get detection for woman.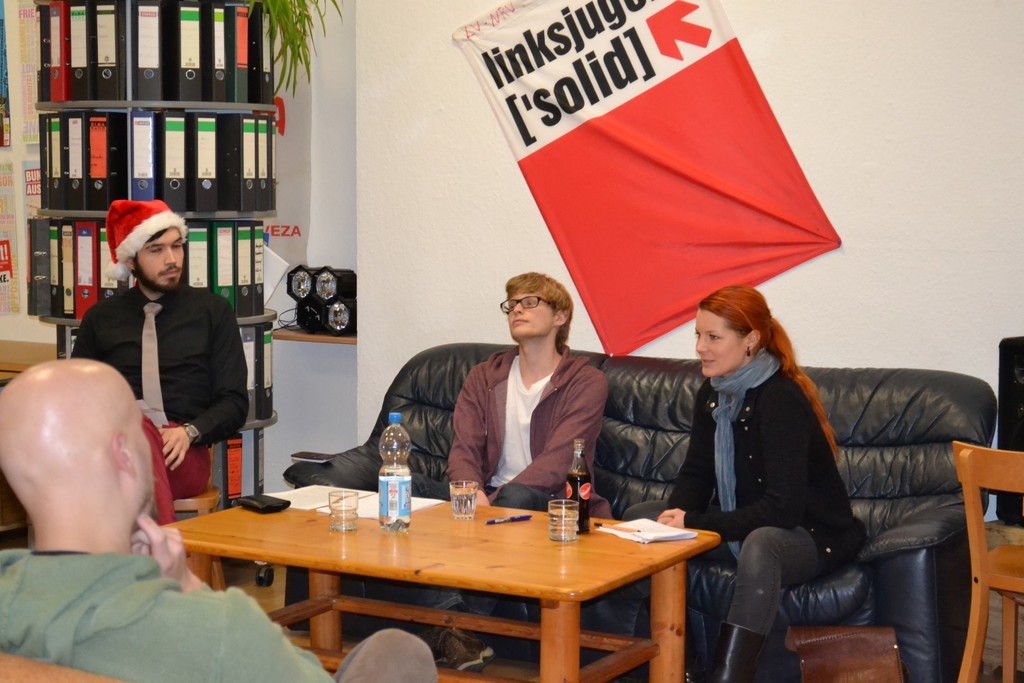
Detection: [left=673, top=258, right=902, bottom=681].
